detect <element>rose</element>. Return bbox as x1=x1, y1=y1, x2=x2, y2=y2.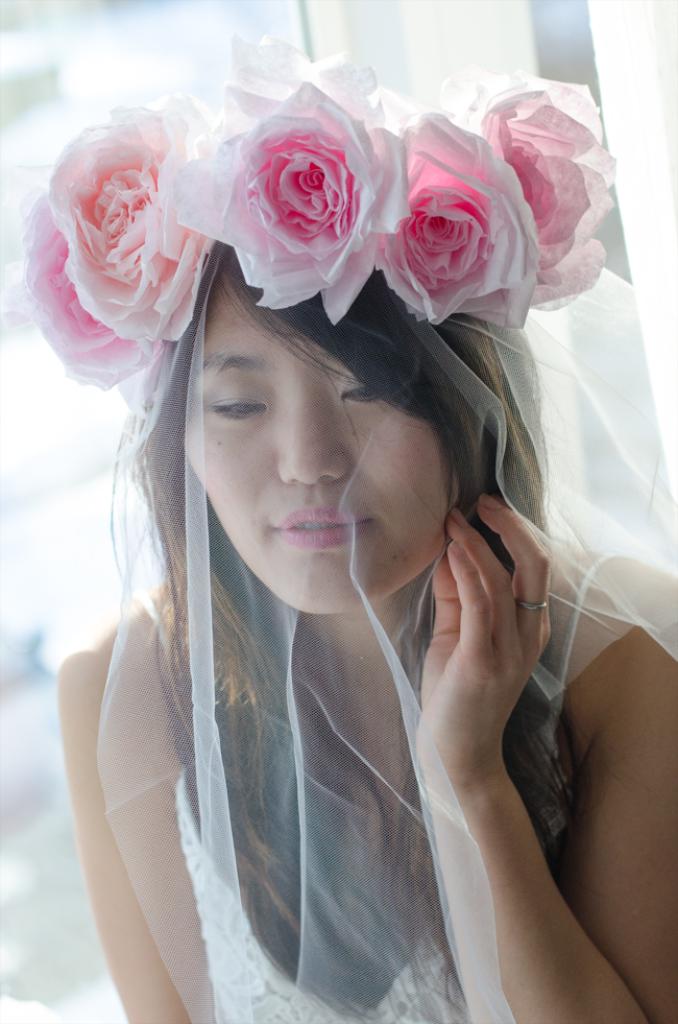
x1=373, y1=103, x2=543, y2=333.
